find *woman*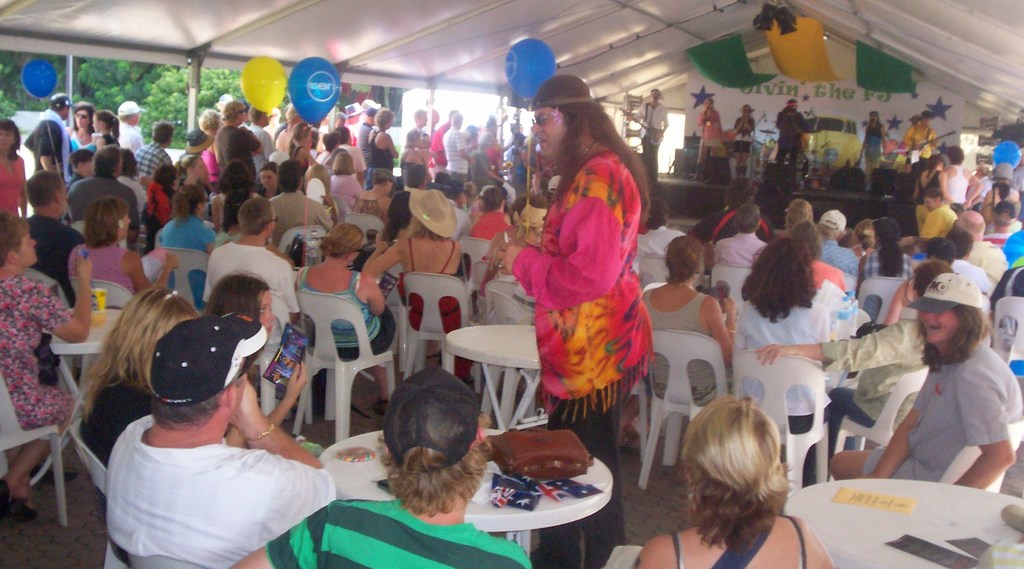
box=[364, 103, 401, 179]
